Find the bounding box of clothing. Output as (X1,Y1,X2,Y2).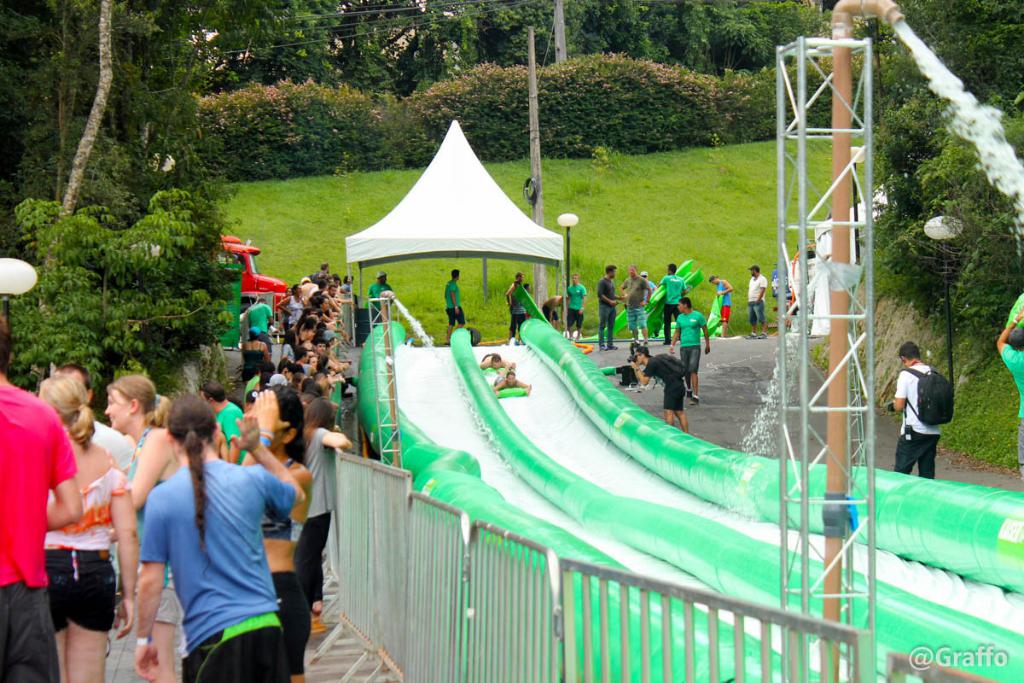
(447,281,466,324).
